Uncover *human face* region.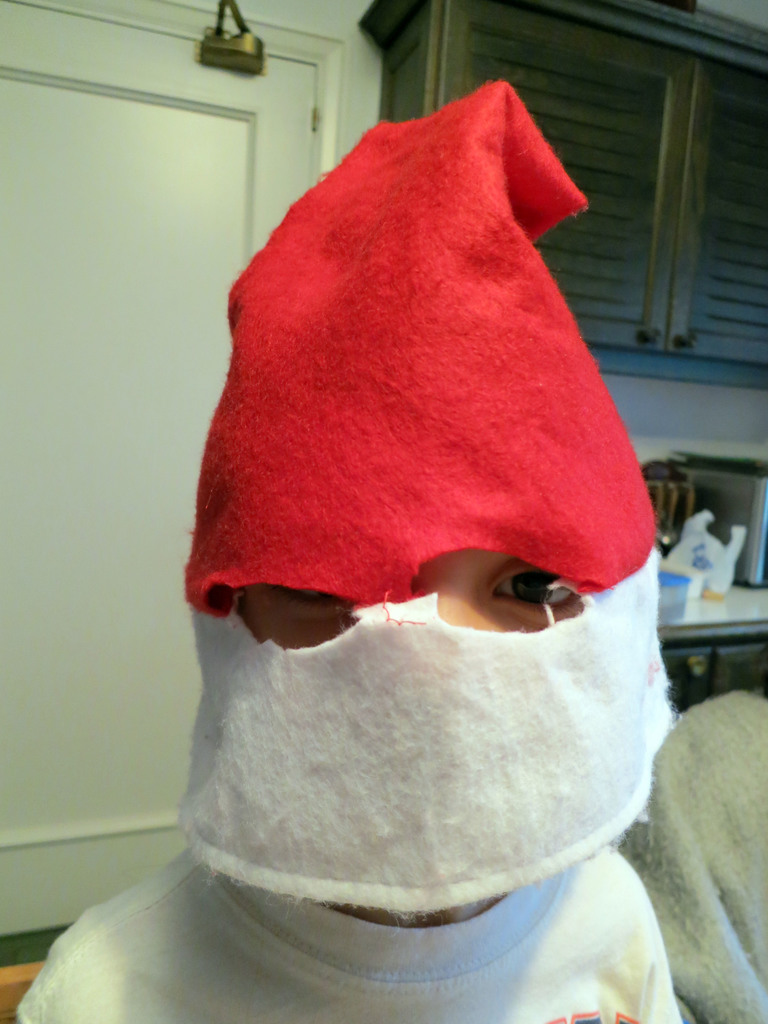
Uncovered: l=239, t=548, r=582, b=649.
